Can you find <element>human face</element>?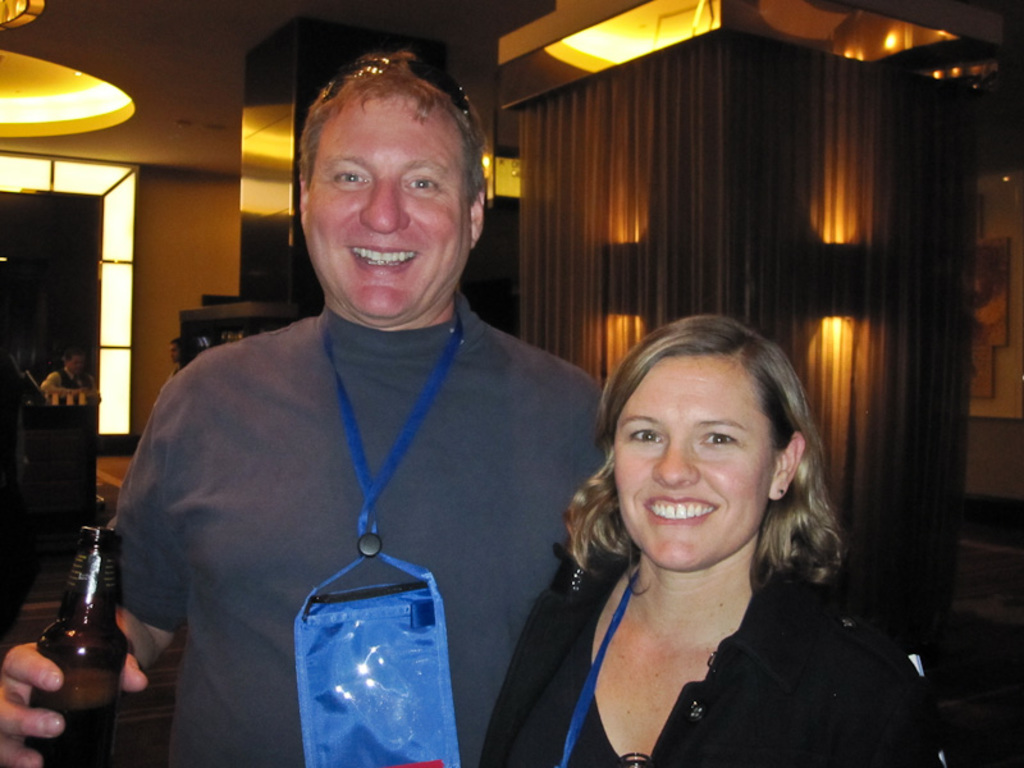
Yes, bounding box: {"left": 303, "top": 100, "right": 475, "bottom": 324}.
